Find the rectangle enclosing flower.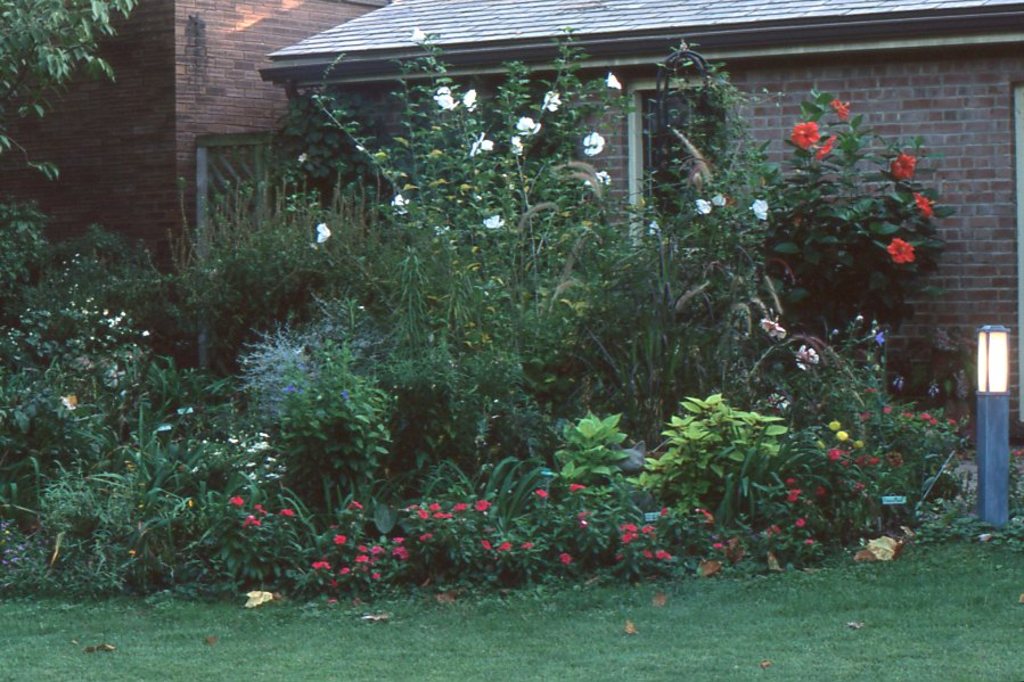
bbox=(581, 130, 611, 157).
